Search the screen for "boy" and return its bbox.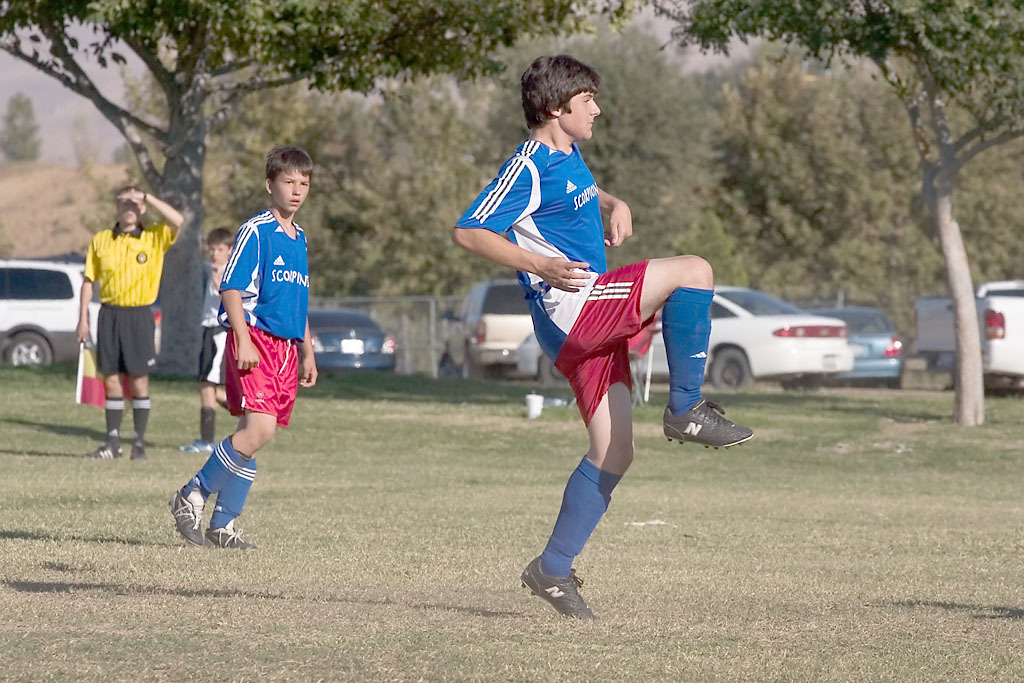
Found: bbox=[173, 157, 323, 547].
